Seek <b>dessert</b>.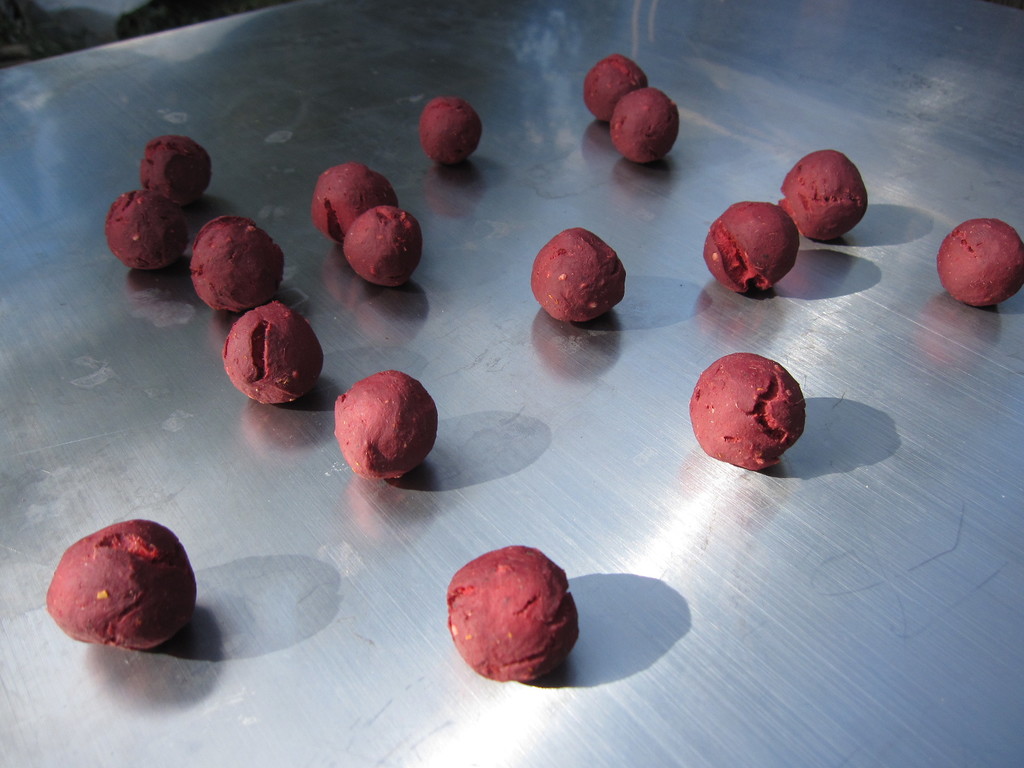
<bbox>342, 203, 425, 286</bbox>.
